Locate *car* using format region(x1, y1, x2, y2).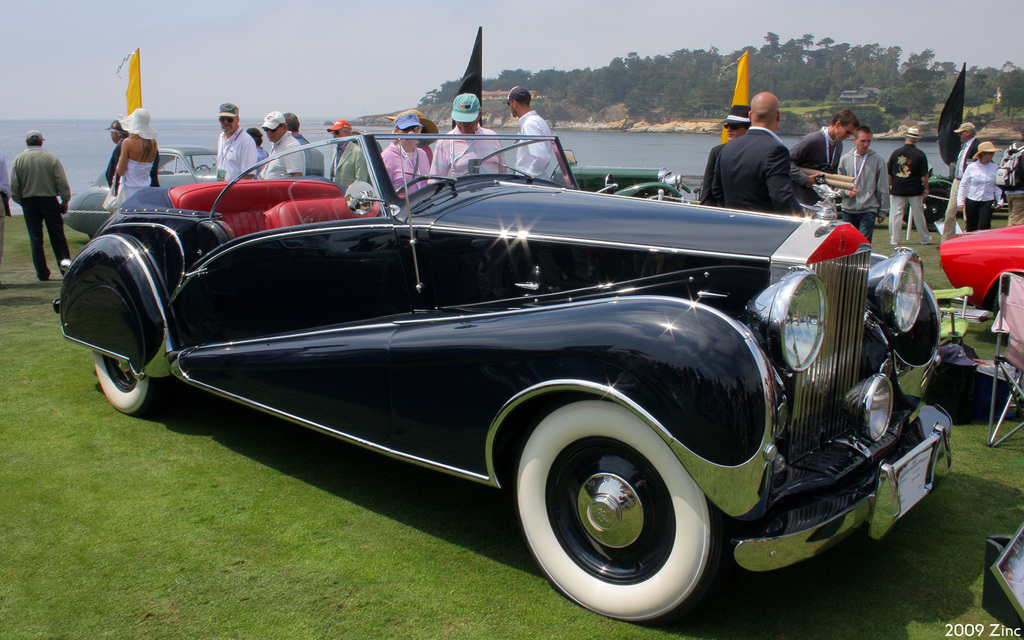
region(59, 145, 324, 240).
